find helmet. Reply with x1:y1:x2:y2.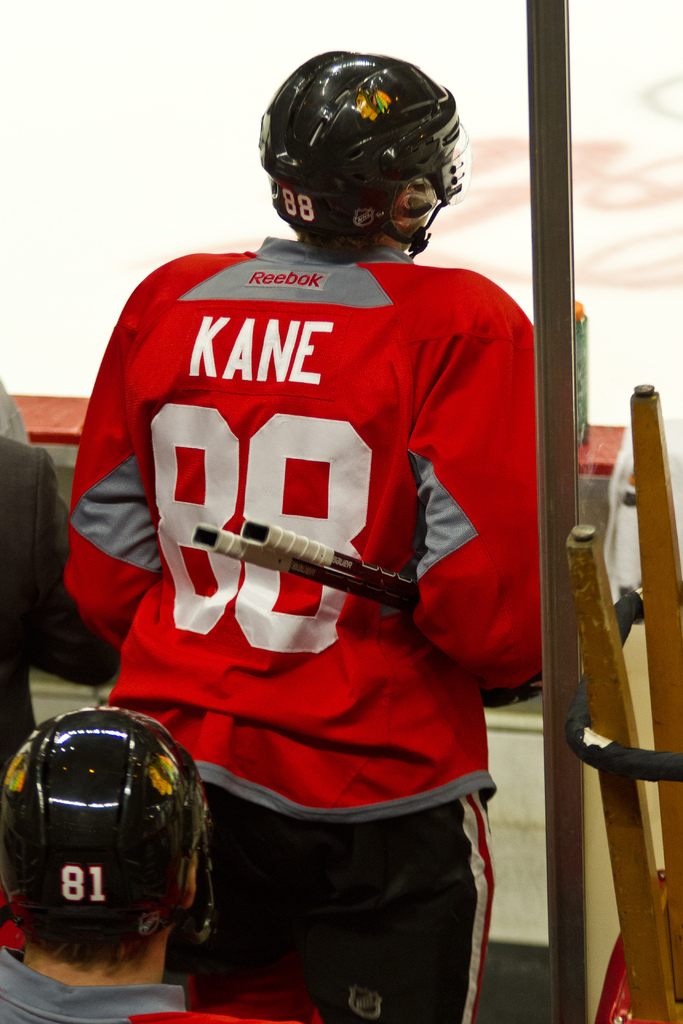
240:51:470:255.
